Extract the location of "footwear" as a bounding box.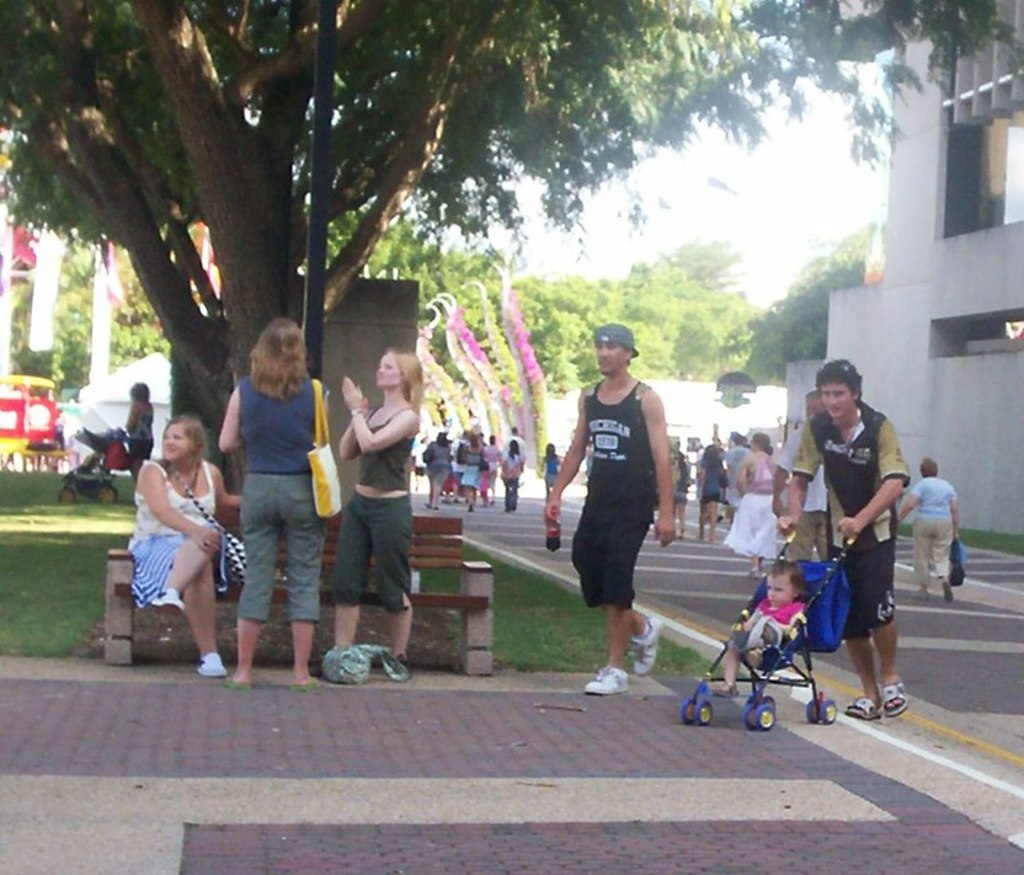
BBox(194, 655, 222, 673).
